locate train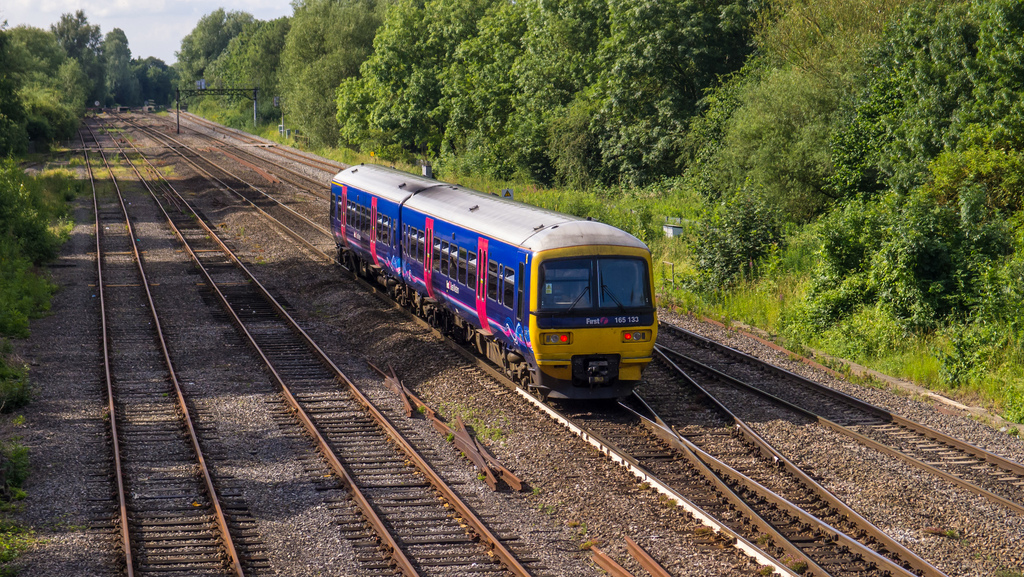
(left=332, top=157, right=664, bottom=406)
